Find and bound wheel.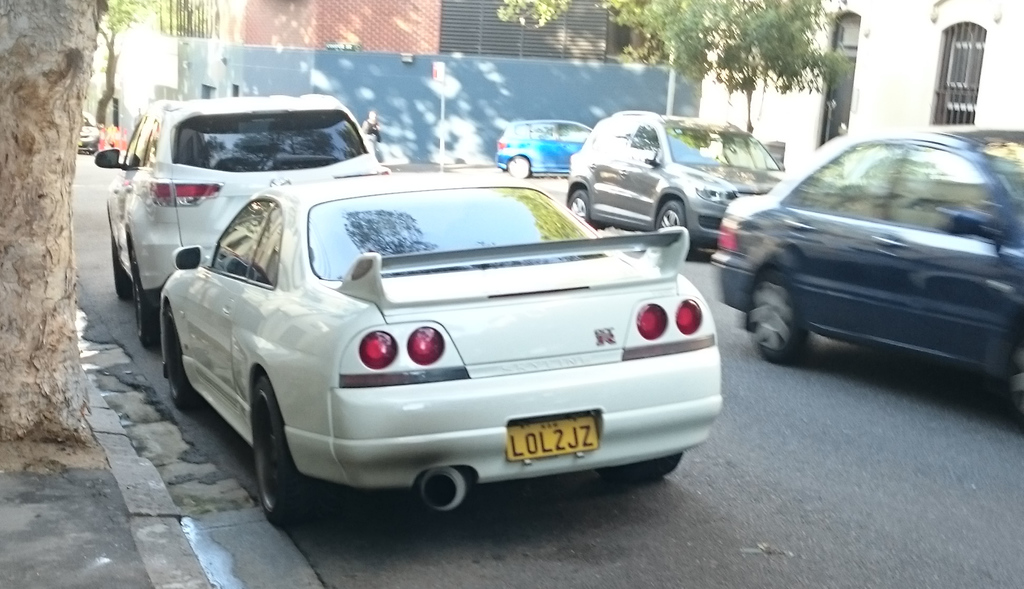
Bound: BBox(161, 309, 202, 414).
